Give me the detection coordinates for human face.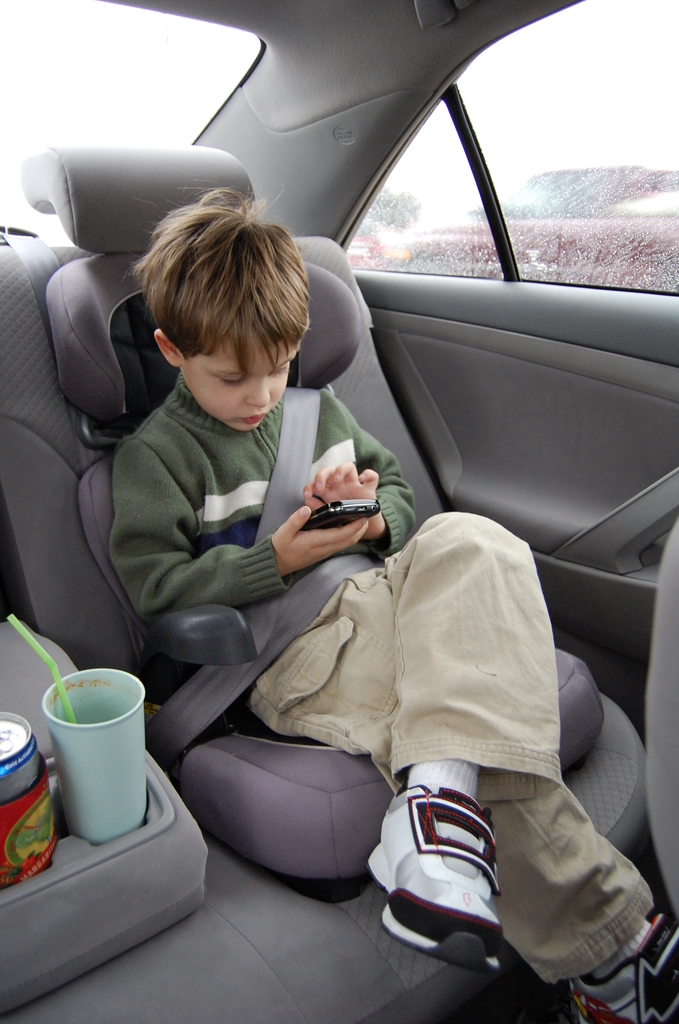
{"x1": 179, "y1": 330, "x2": 296, "y2": 436}.
